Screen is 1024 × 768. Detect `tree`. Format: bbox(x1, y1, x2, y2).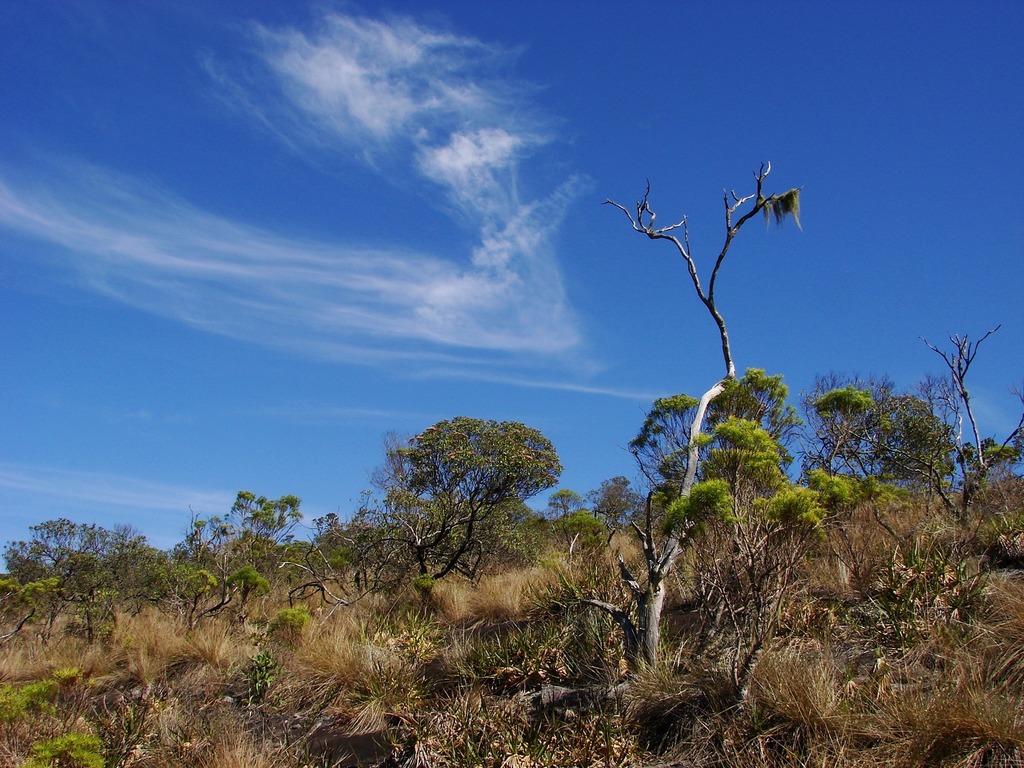
bbox(363, 397, 569, 593).
